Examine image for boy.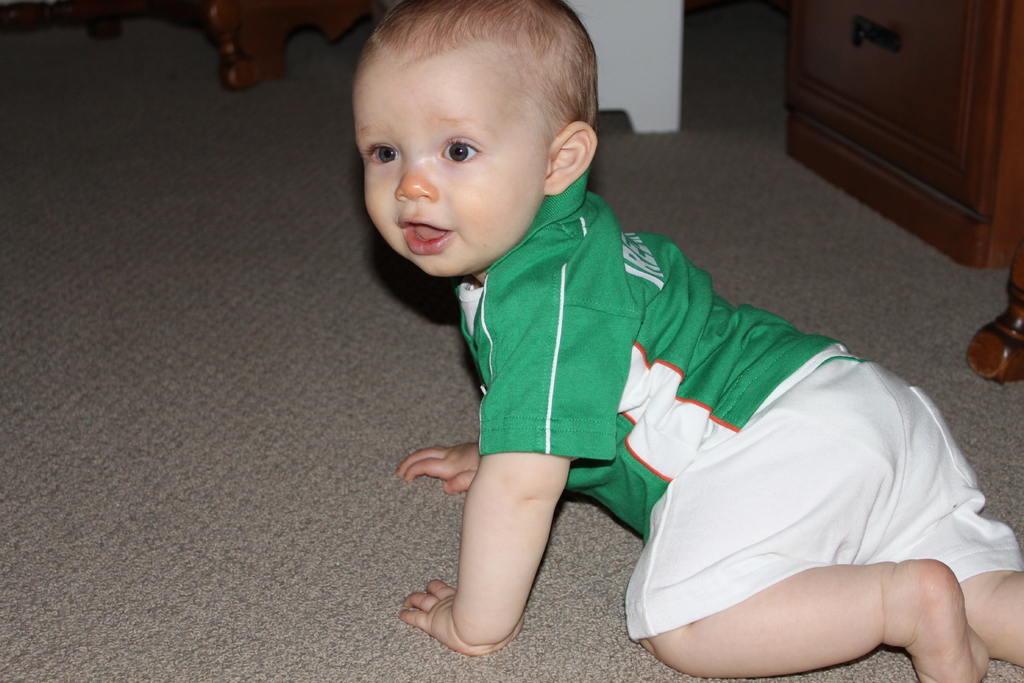
Examination result: bbox=(353, 0, 1023, 682).
